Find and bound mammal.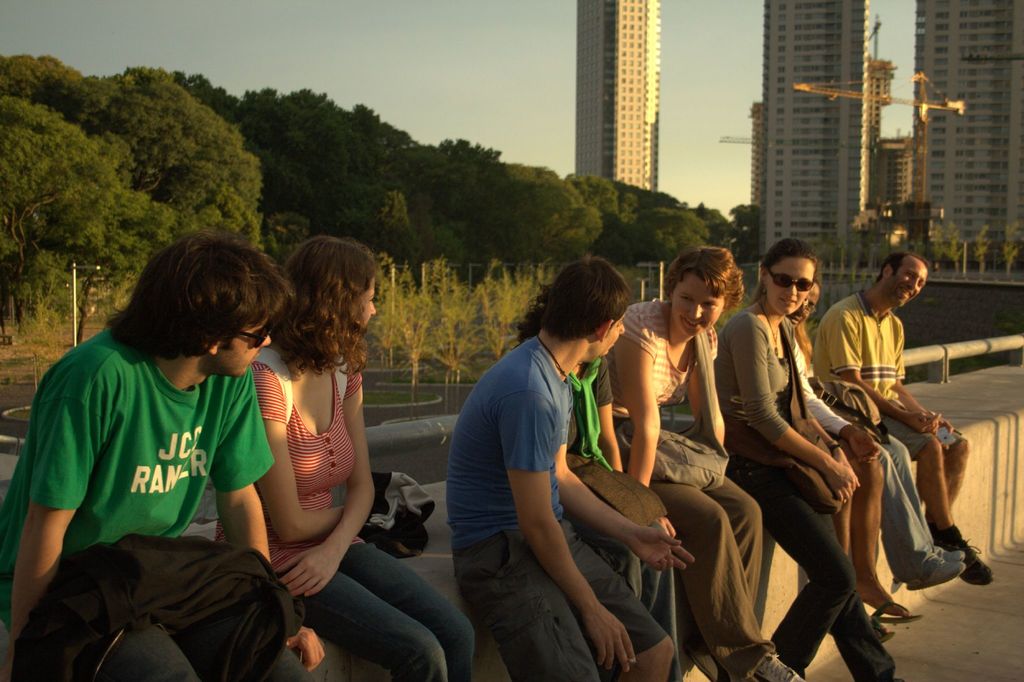
Bound: box=[710, 232, 909, 681].
